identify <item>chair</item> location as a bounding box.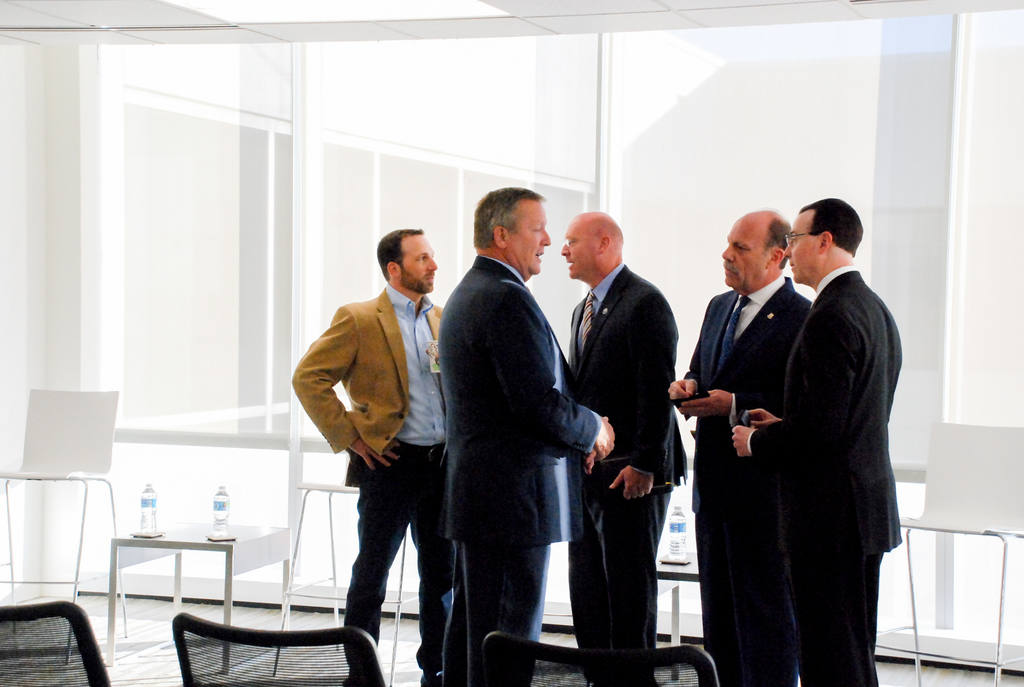
Rect(270, 451, 410, 686).
